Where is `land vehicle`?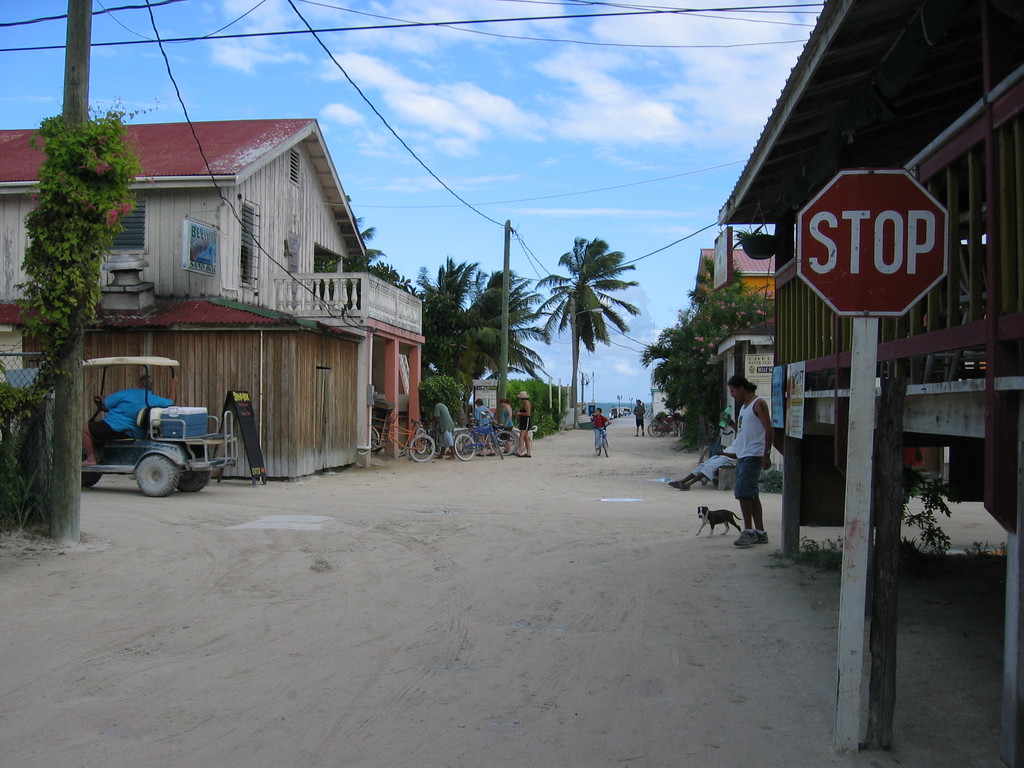
bbox(645, 414, 684, 438).
